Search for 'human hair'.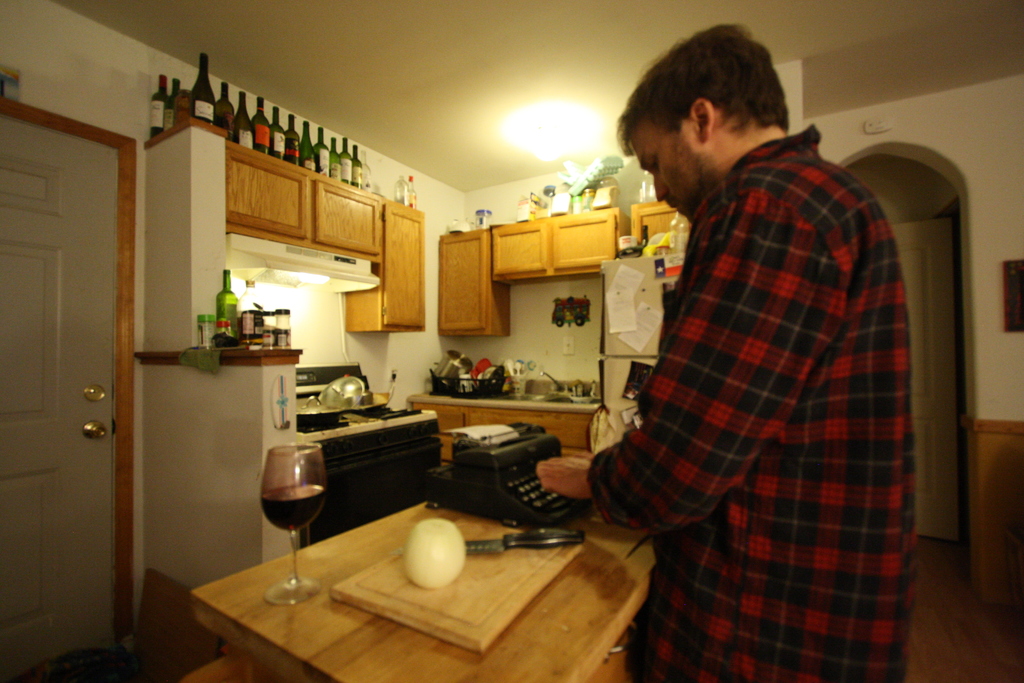
Found at [630,29,792,179].
